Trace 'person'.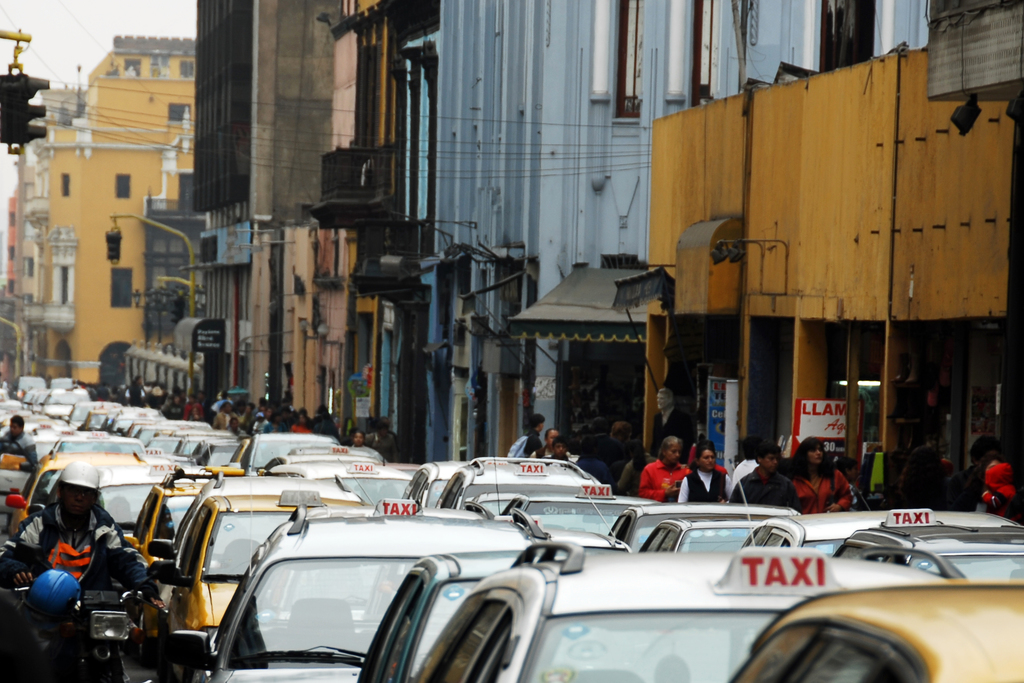
Traced to rect(803, 438, 858, 513).
